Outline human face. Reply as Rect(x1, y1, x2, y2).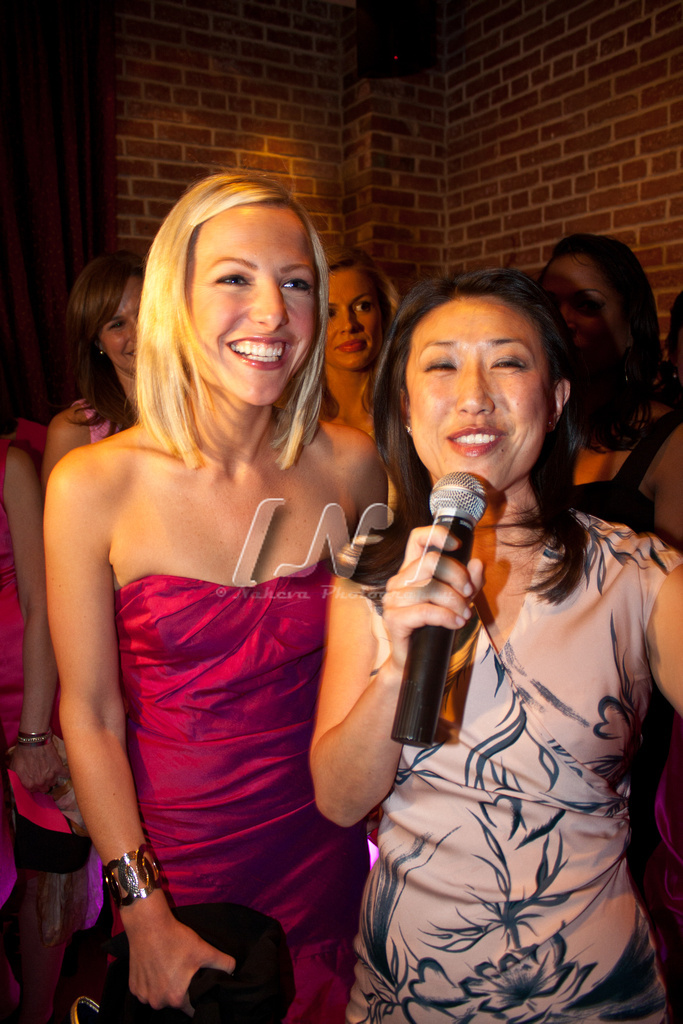
Rect(403, 291, 550, 494).
